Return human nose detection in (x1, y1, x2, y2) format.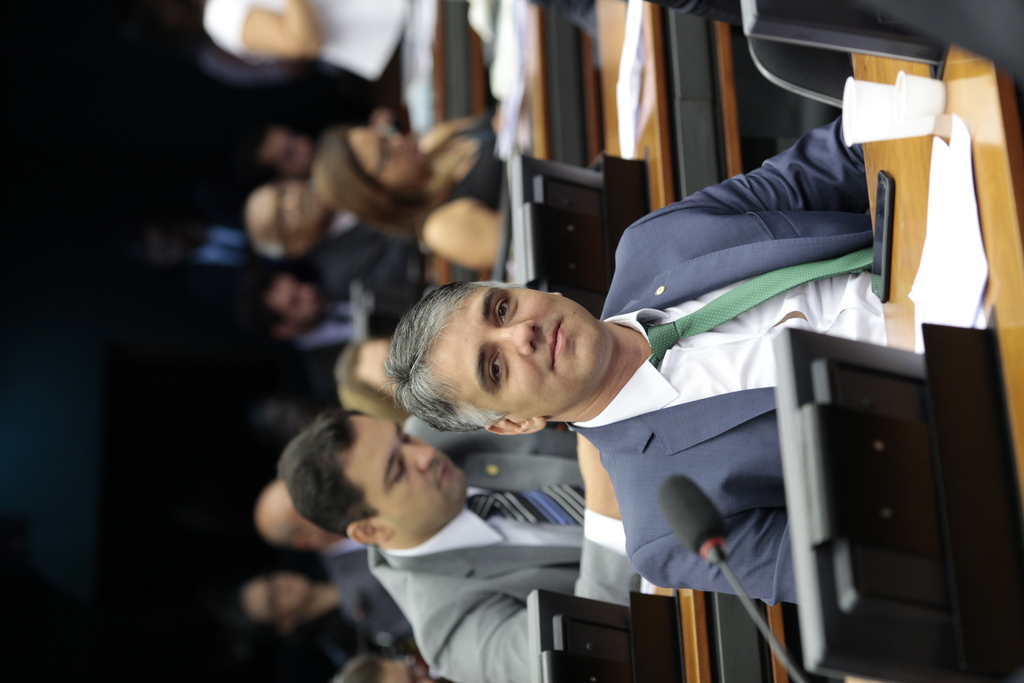
(400, 443, 436, 474).
